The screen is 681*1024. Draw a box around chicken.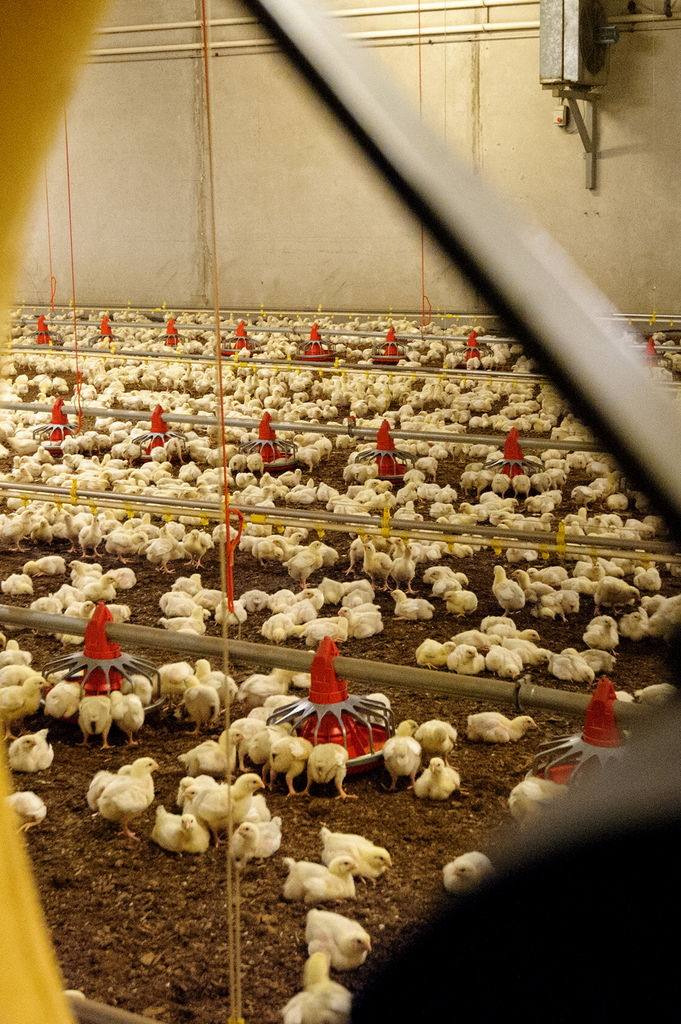
283/856/355/905.
